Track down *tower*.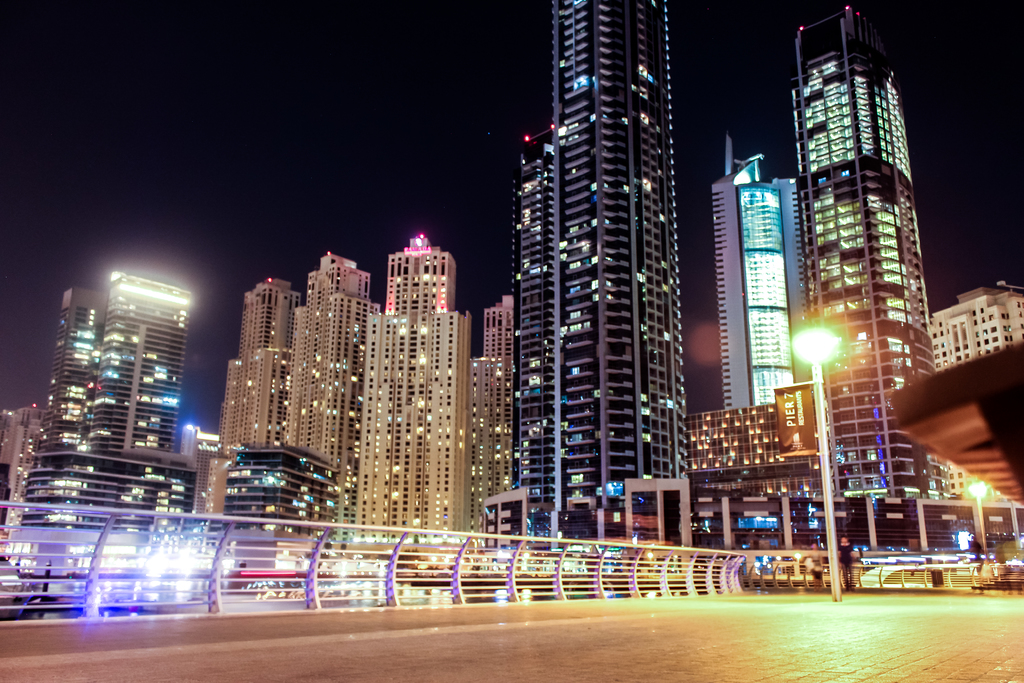
Tracked to {"left": 712, "top": 129, "right": 817, "bottom": 414}.
